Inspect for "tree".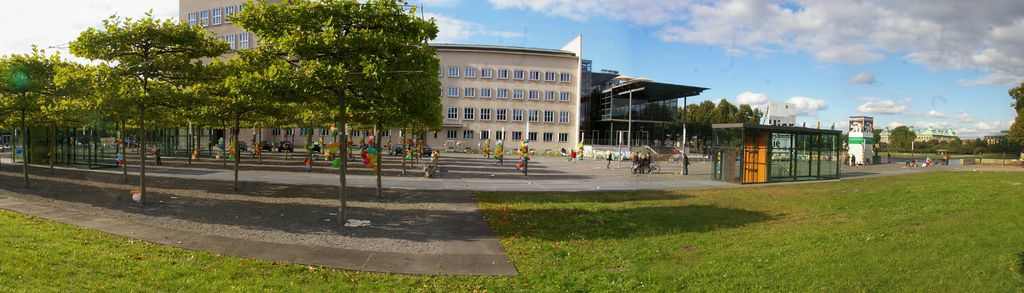
Inspection: (37,24,252,172).
